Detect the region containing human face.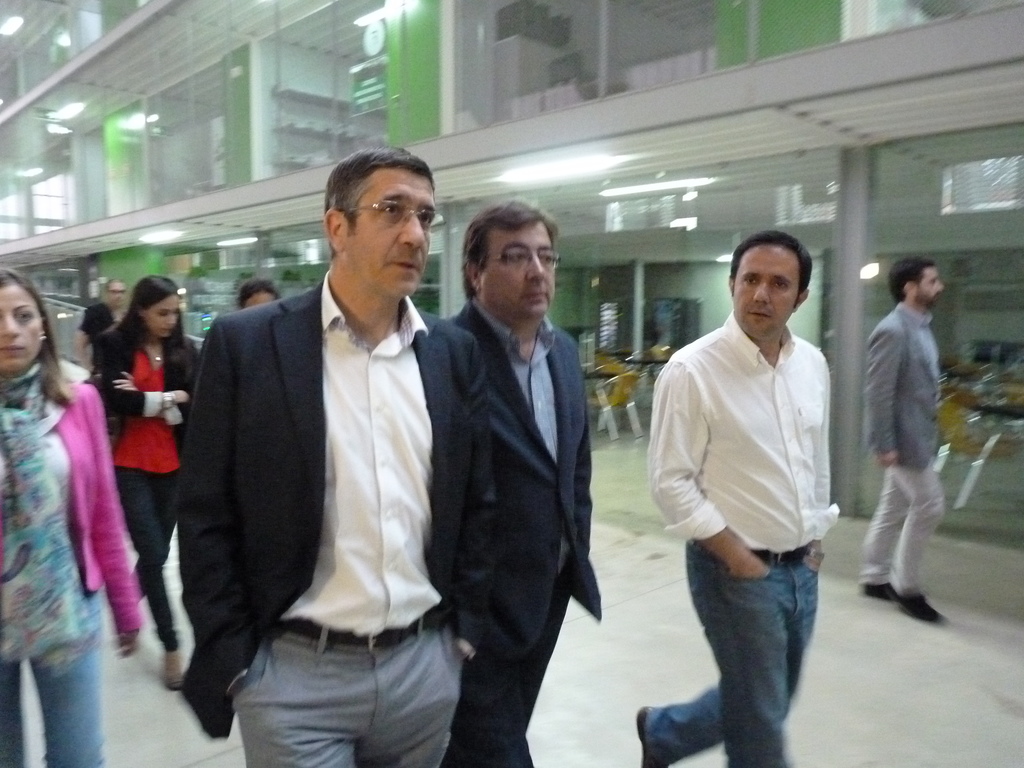
rect(1, 282, 38, 374).
